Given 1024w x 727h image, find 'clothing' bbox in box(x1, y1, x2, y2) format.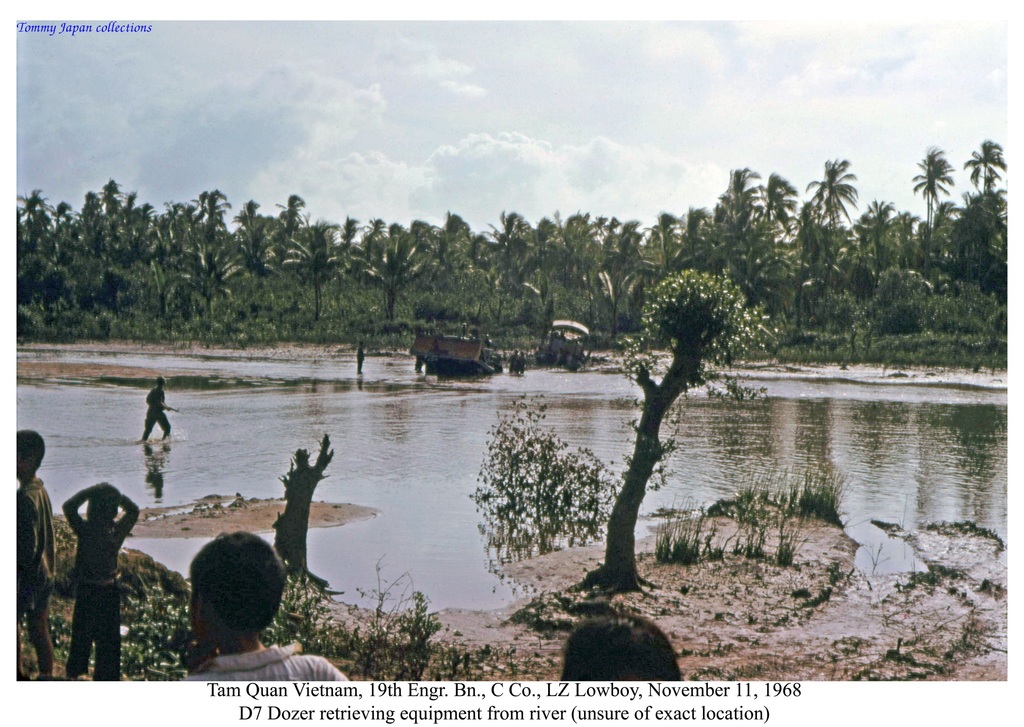
box(180, 643, 356, 683).
